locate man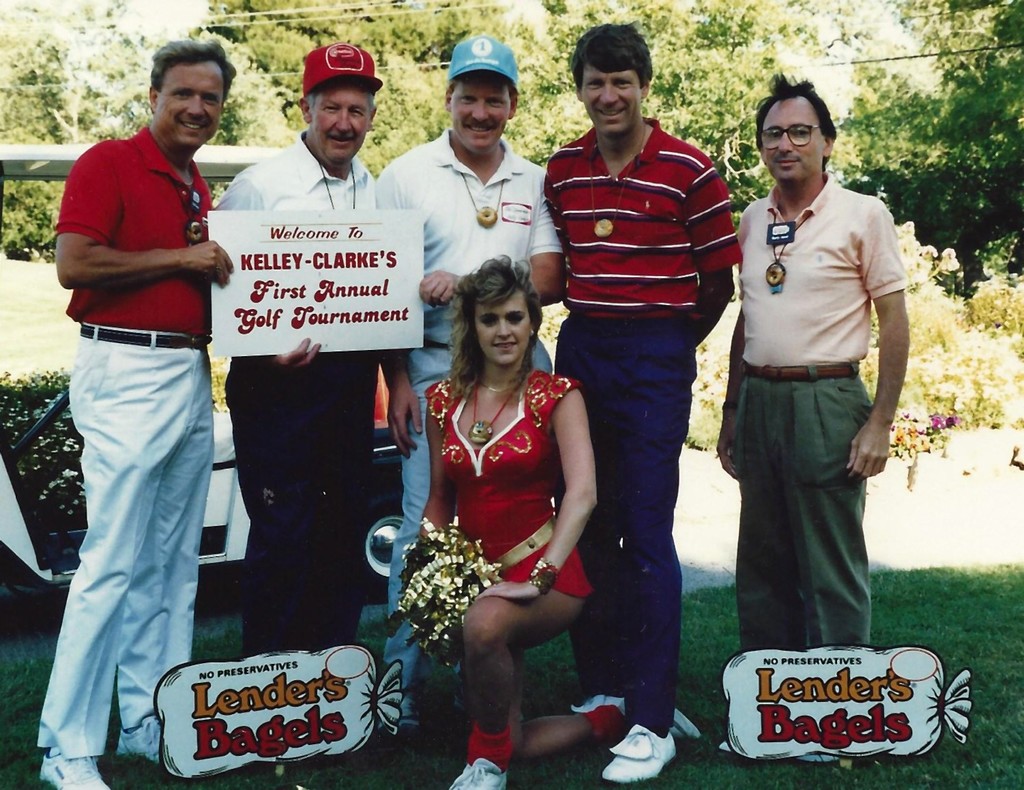
bbox=(710, 87, 919, 675)
